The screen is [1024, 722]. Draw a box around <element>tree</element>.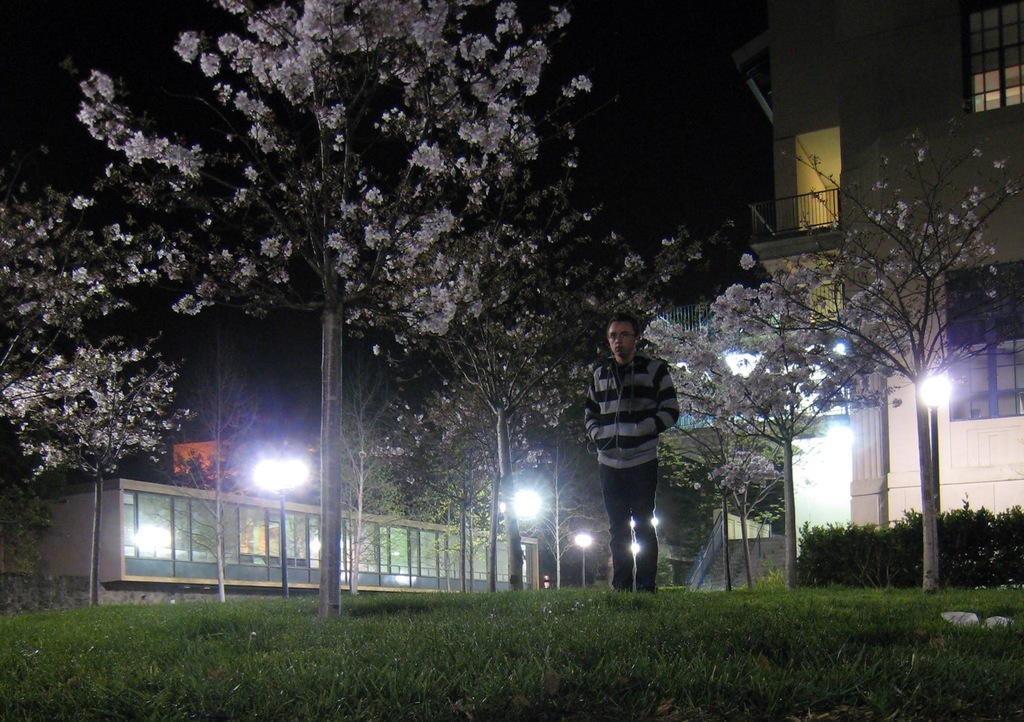
724,109,1023,582.
